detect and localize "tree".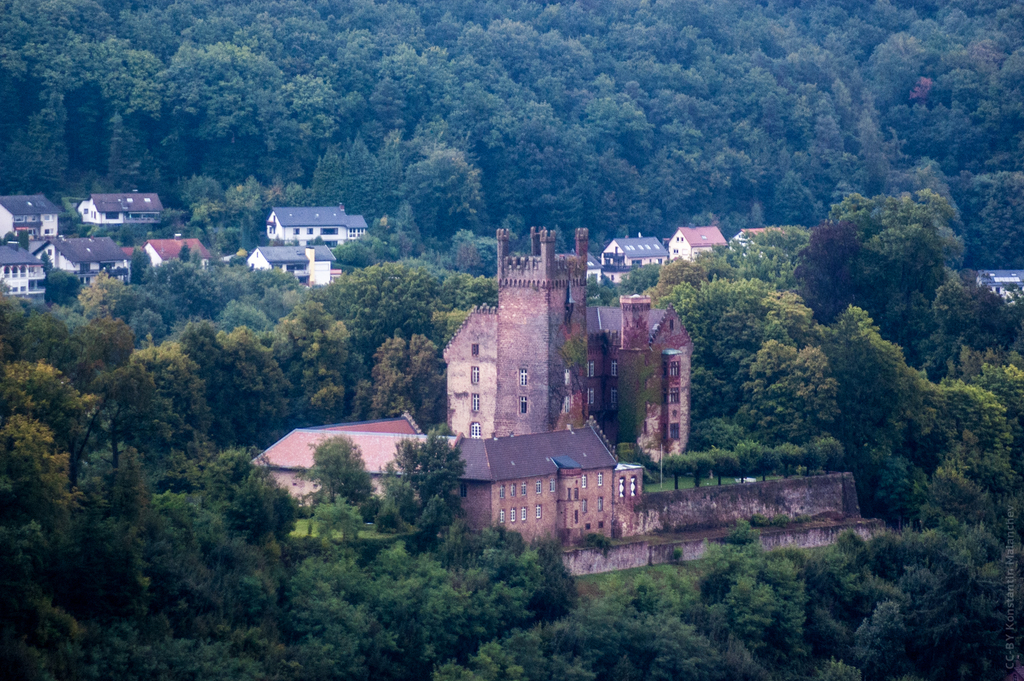
Localized at x1=695, y1=420, x2=739, y2=447.
